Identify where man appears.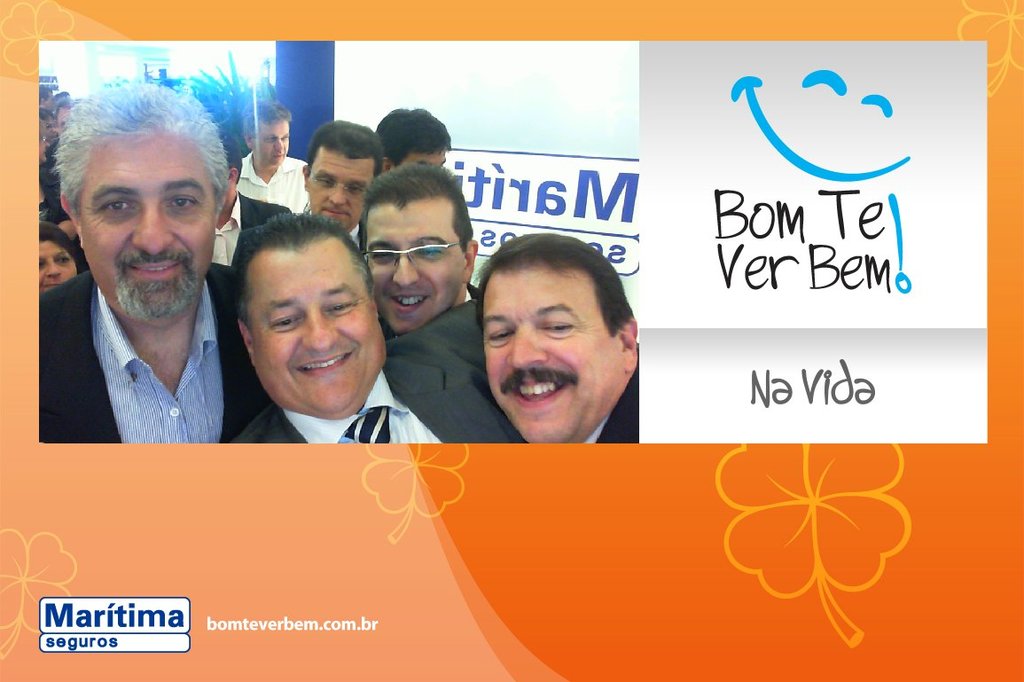
Appears at pyautogui.locateOnScreen(32, 99, 303, 483).
